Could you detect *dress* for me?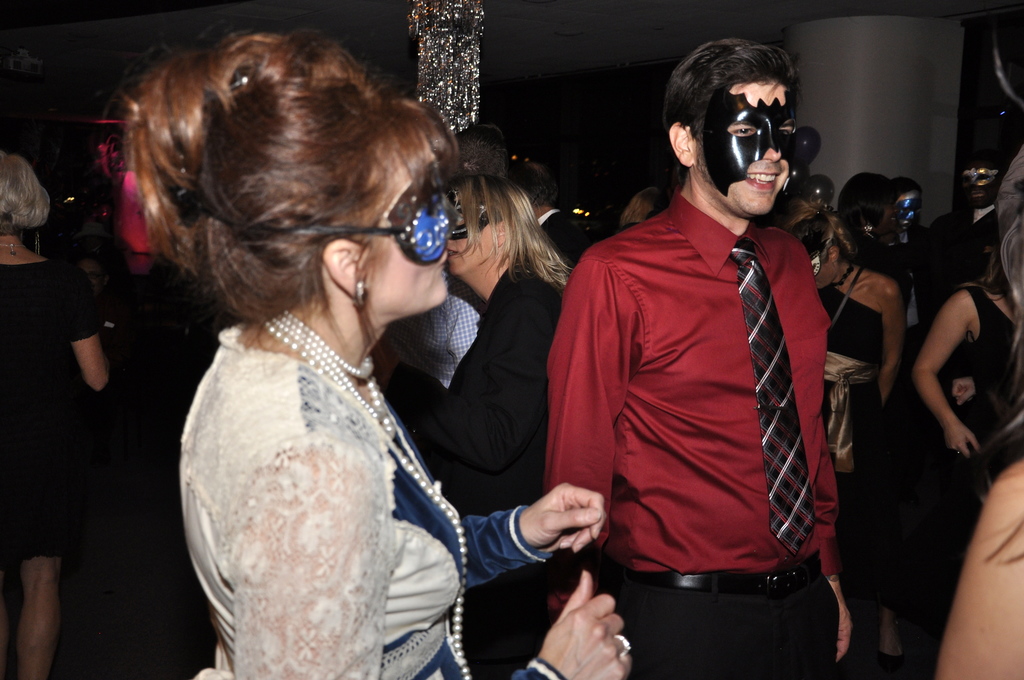
Detection result: {"x1": 190, "y1": 325, "x2": 570, "y2": 679}.
